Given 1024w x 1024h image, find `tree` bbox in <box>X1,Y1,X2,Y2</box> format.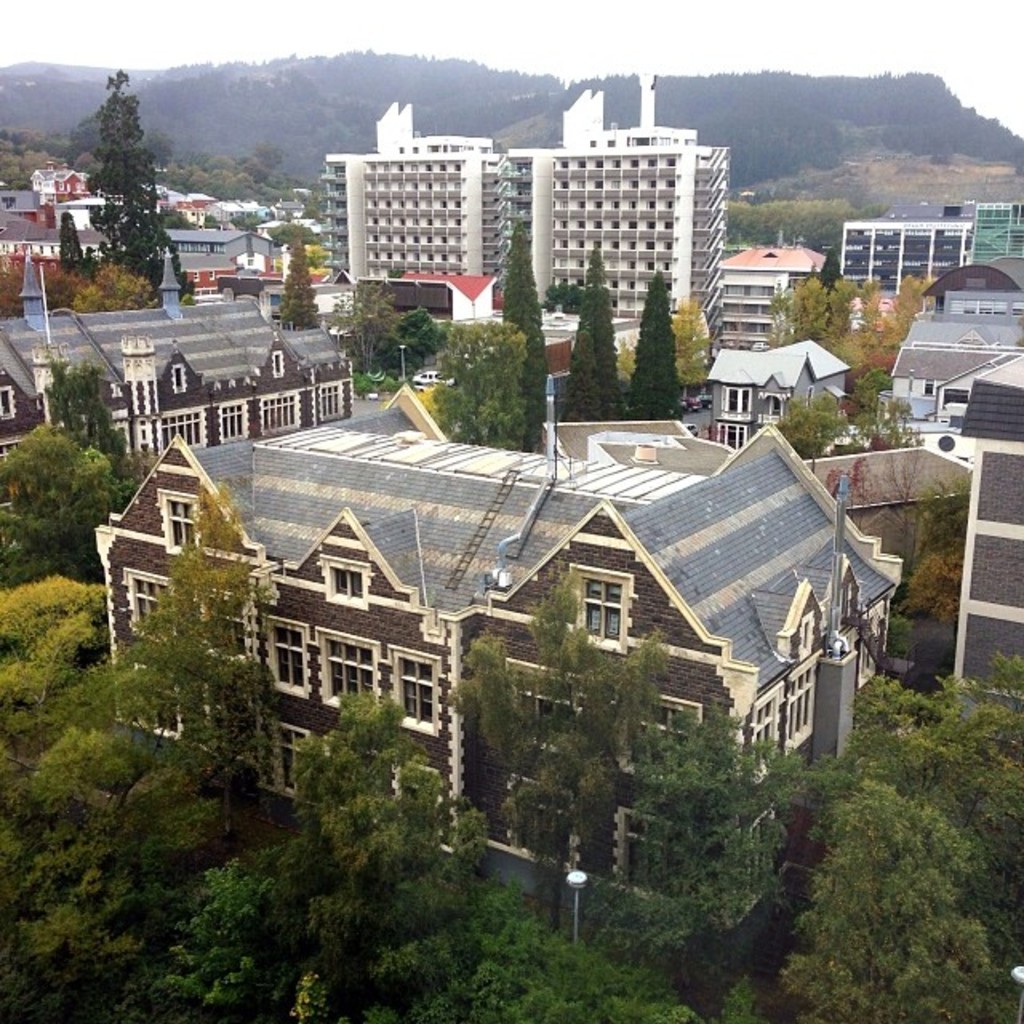
<box>827,282,858,330</box>.
